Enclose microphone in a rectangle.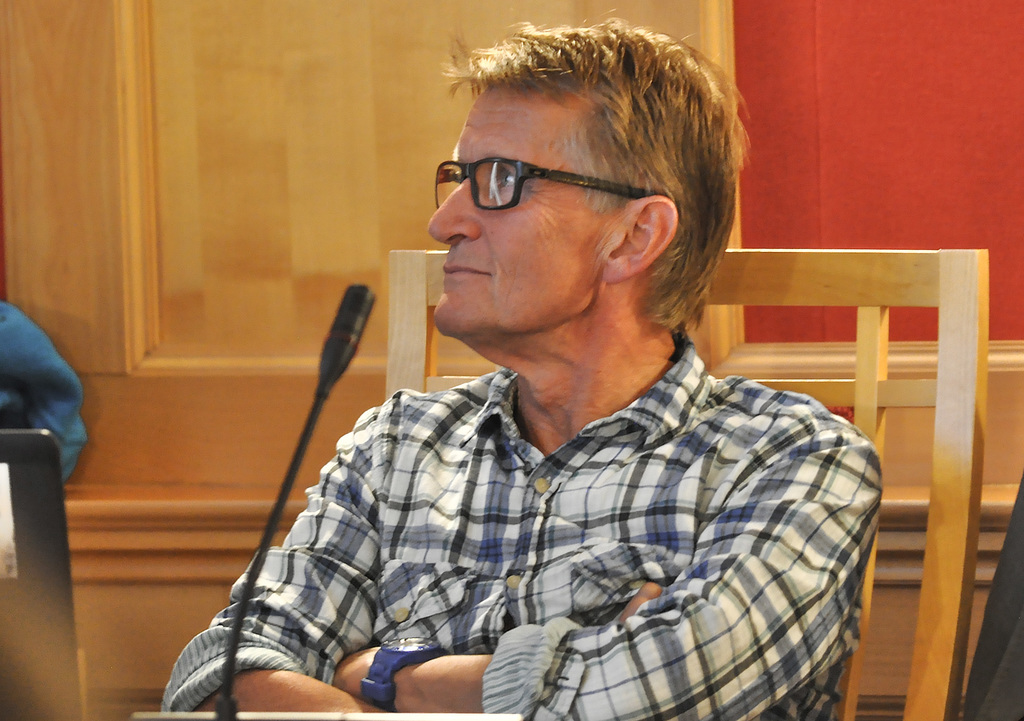
212:282:377:720.
